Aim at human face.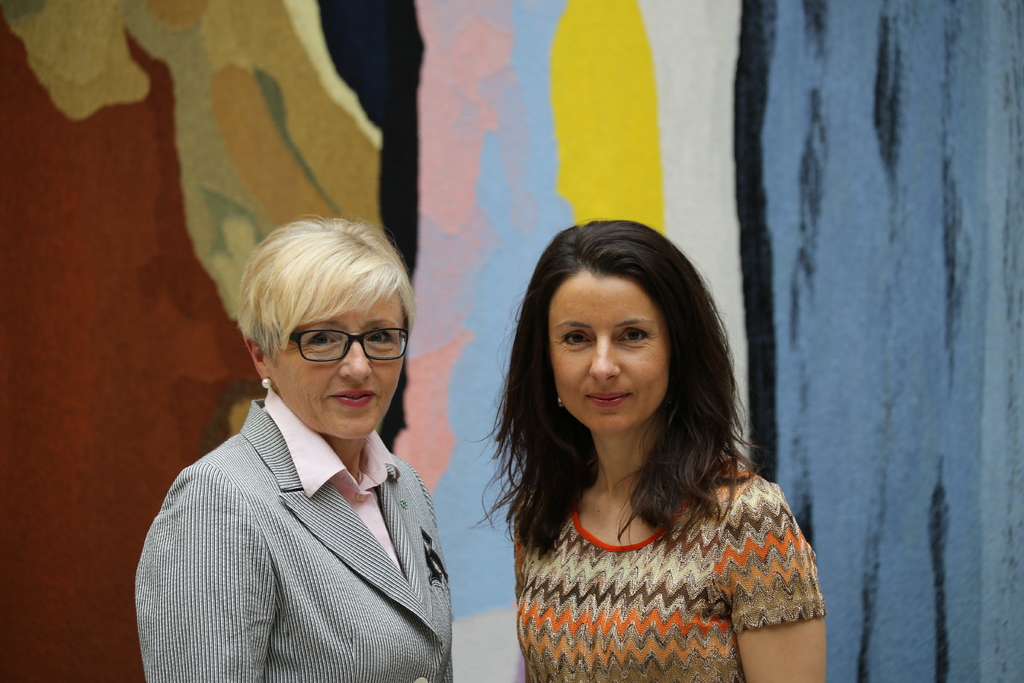
Aimed at (left=547, top=268, right=663, bottom=434).
